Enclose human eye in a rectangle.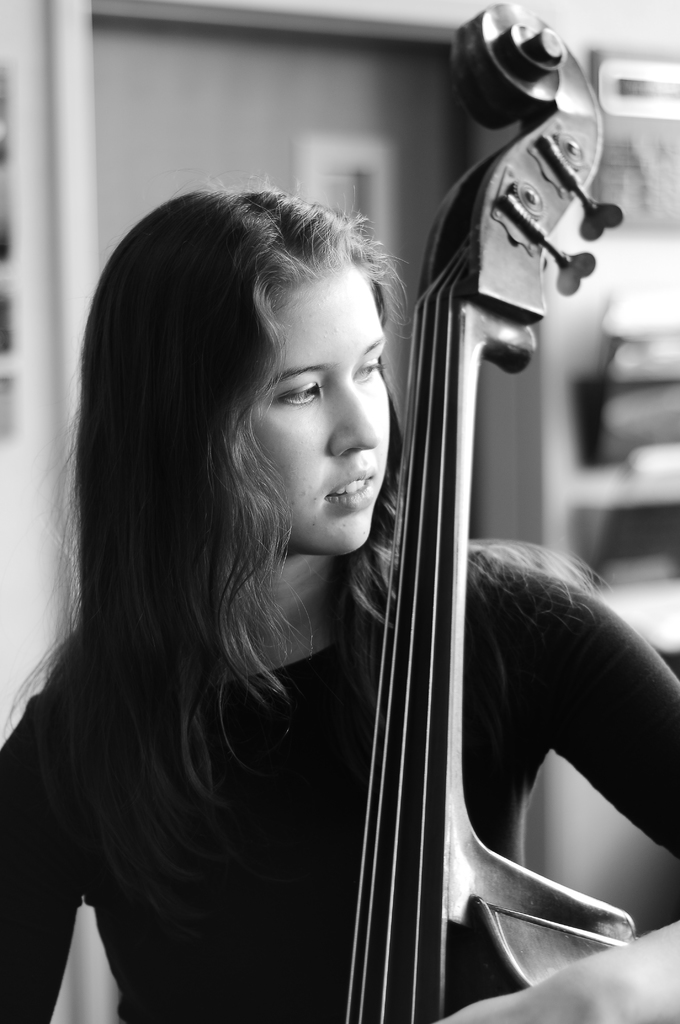
crop(352, 350, 385, 389).
